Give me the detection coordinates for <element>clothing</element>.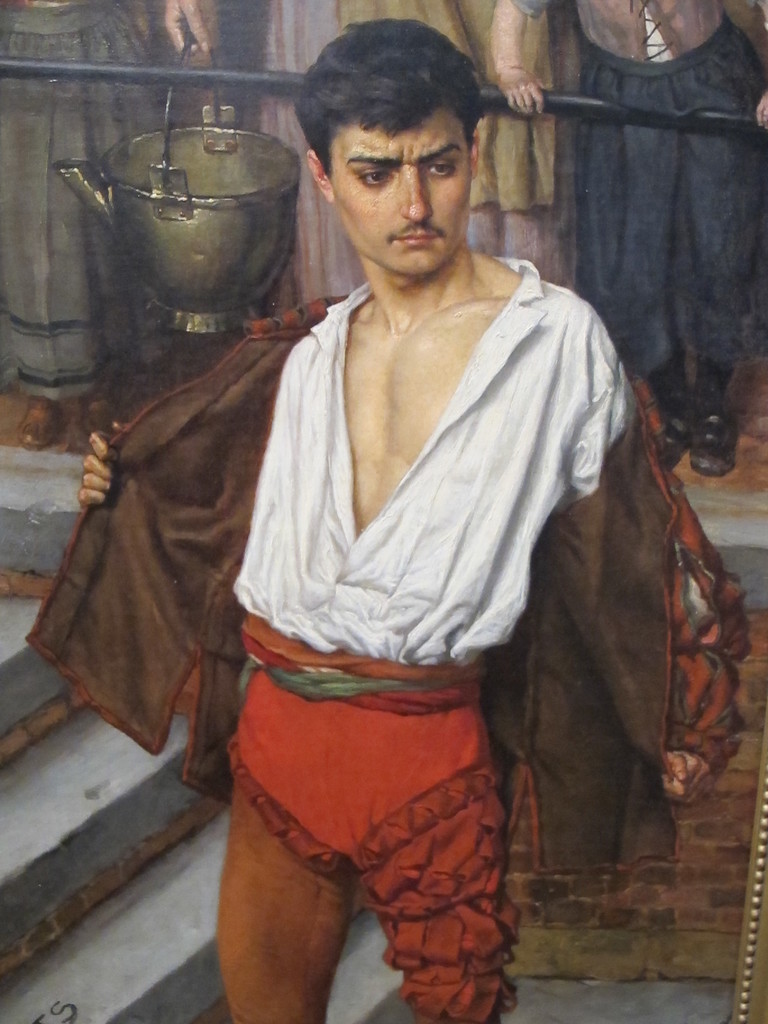
(x1=30, y1=255, x2=749, y2=1023).
